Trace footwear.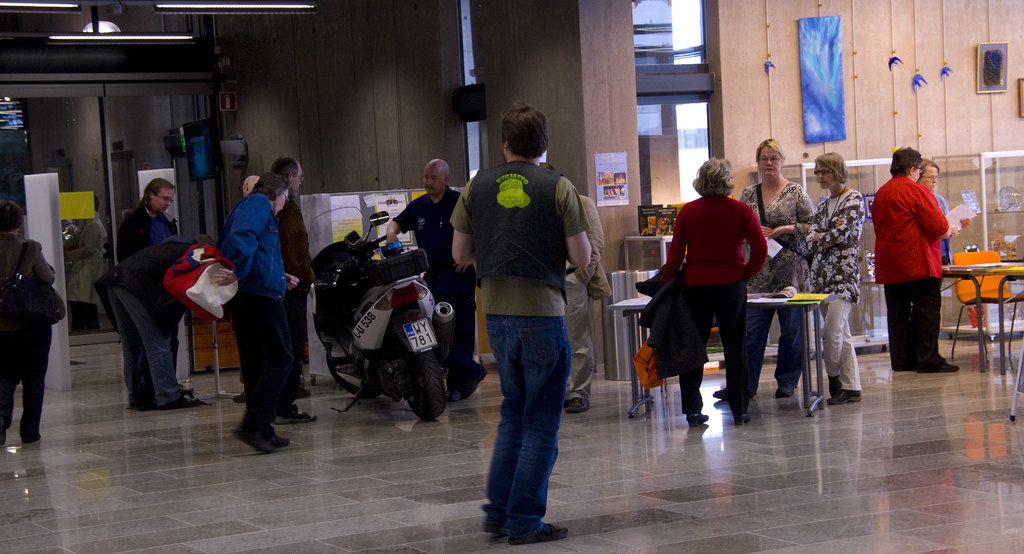
Traced to [0, 430, 8, 443].
